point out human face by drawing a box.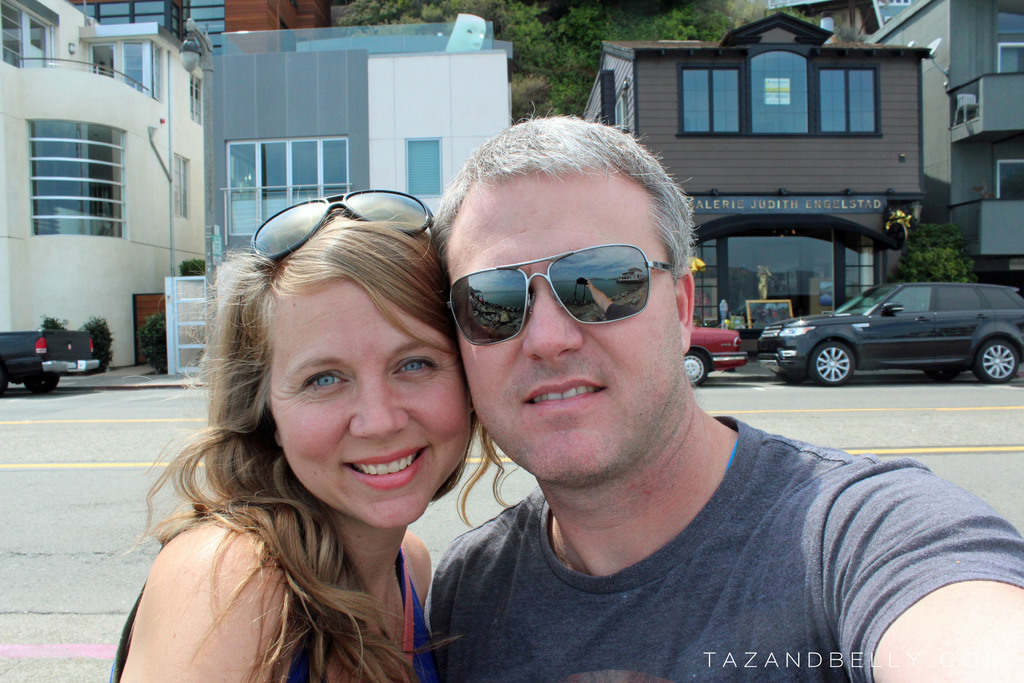
x1=442 y1=171 x2=677 y2=472.
